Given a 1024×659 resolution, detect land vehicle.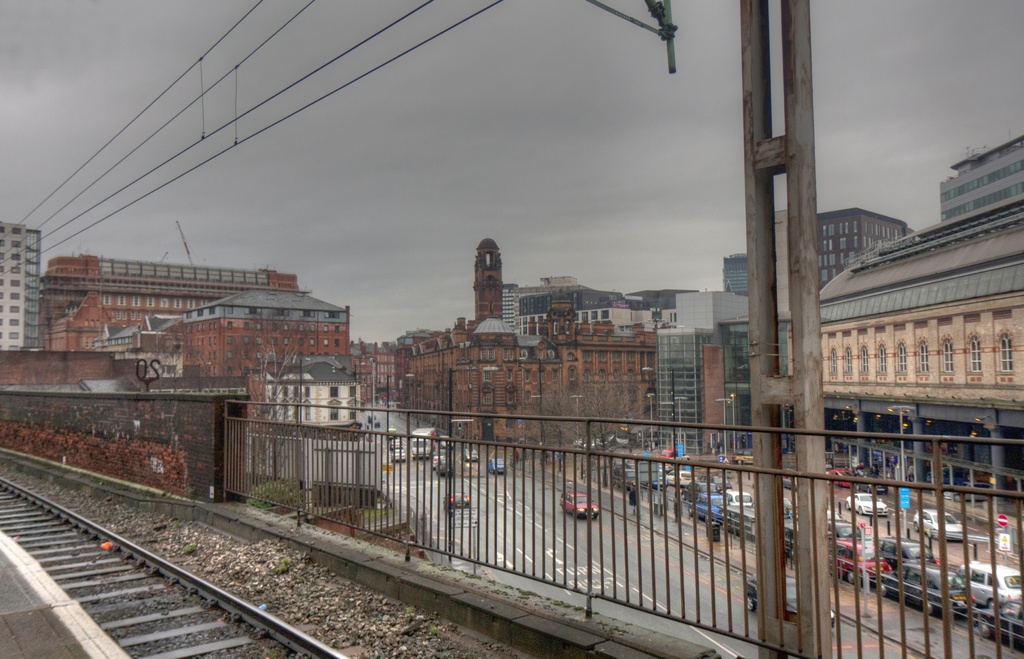
l=697, t=471, r=732, b=494.
